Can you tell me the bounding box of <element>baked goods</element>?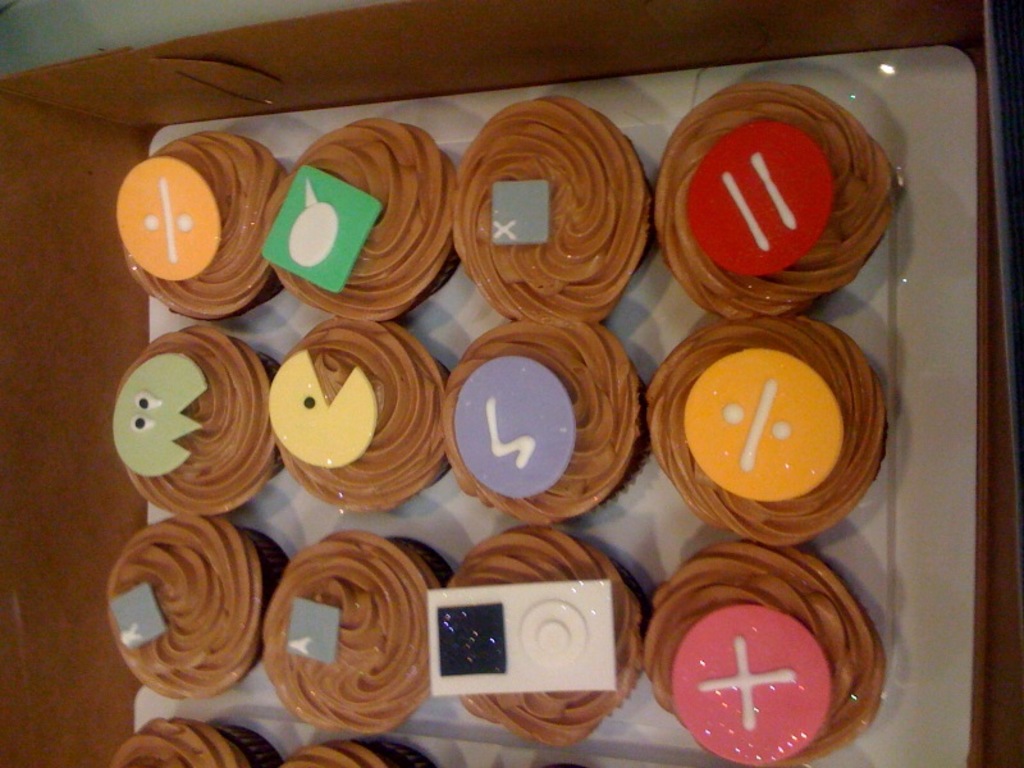
box=[273, 113, 465, 326].
